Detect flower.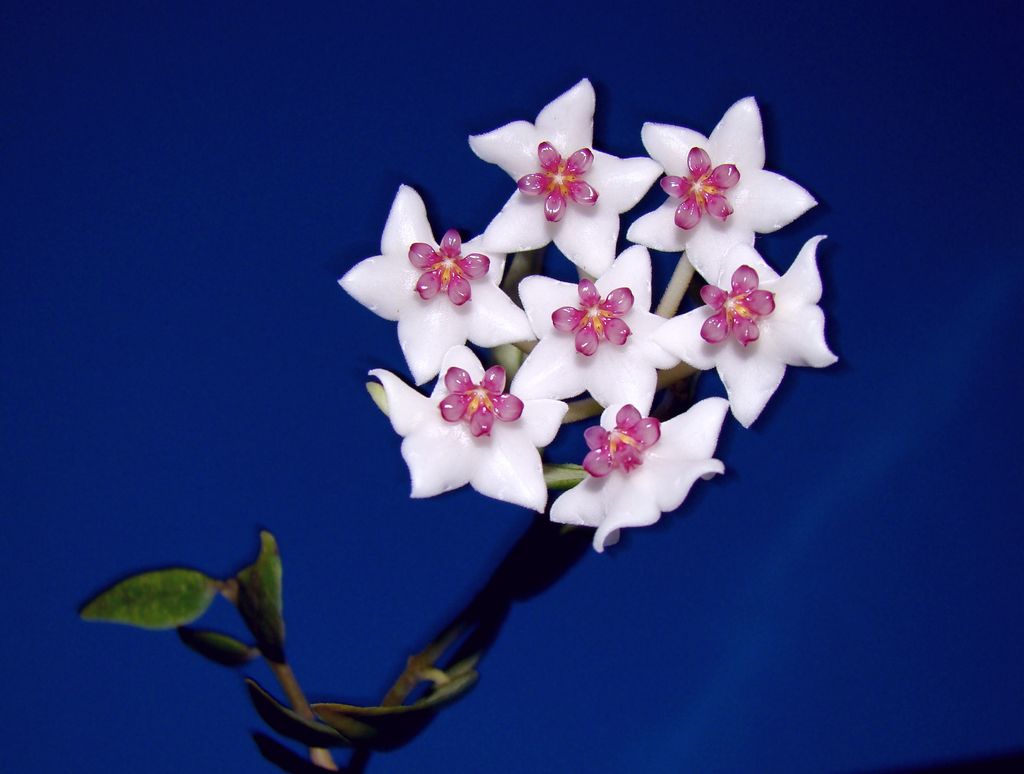
Detected at <bbox>463, 73, 662, 280</bbox>.
